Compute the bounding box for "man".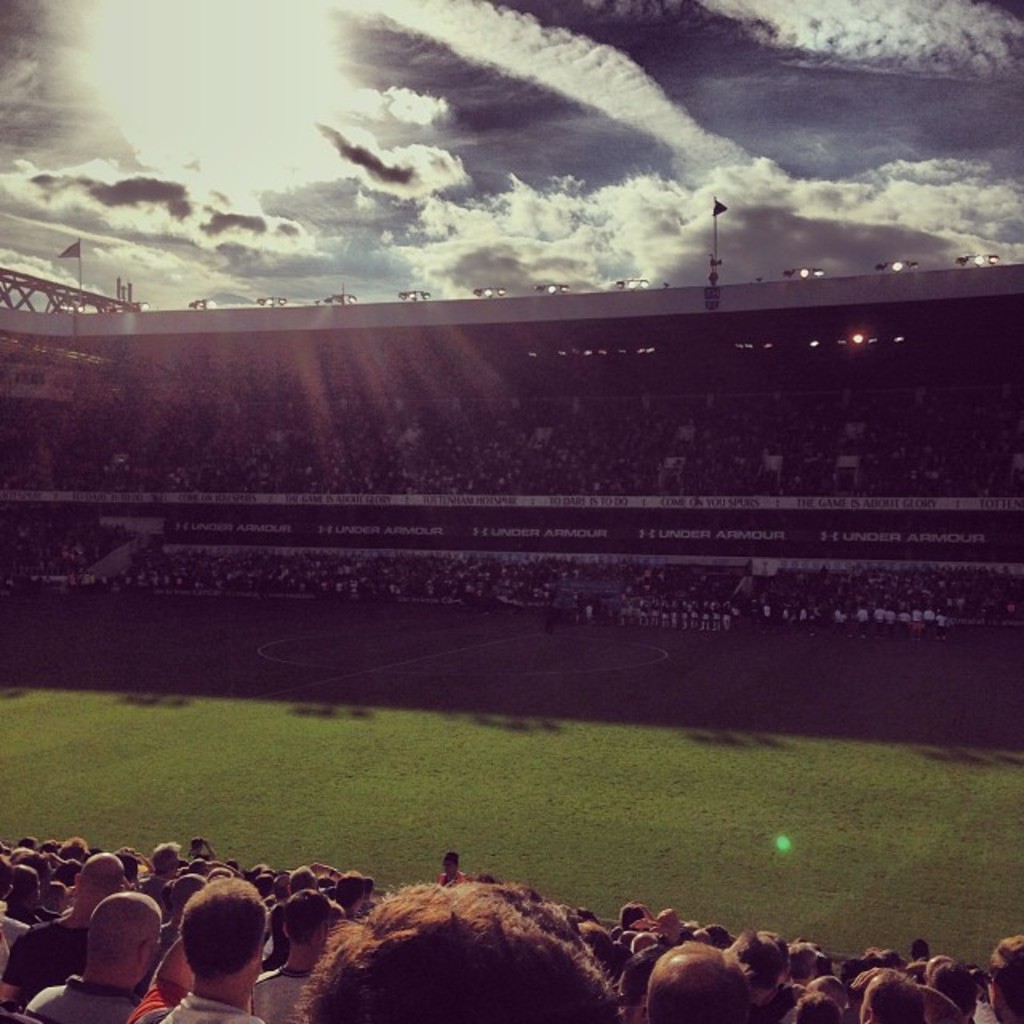
region(832, 605, 838, 621).
